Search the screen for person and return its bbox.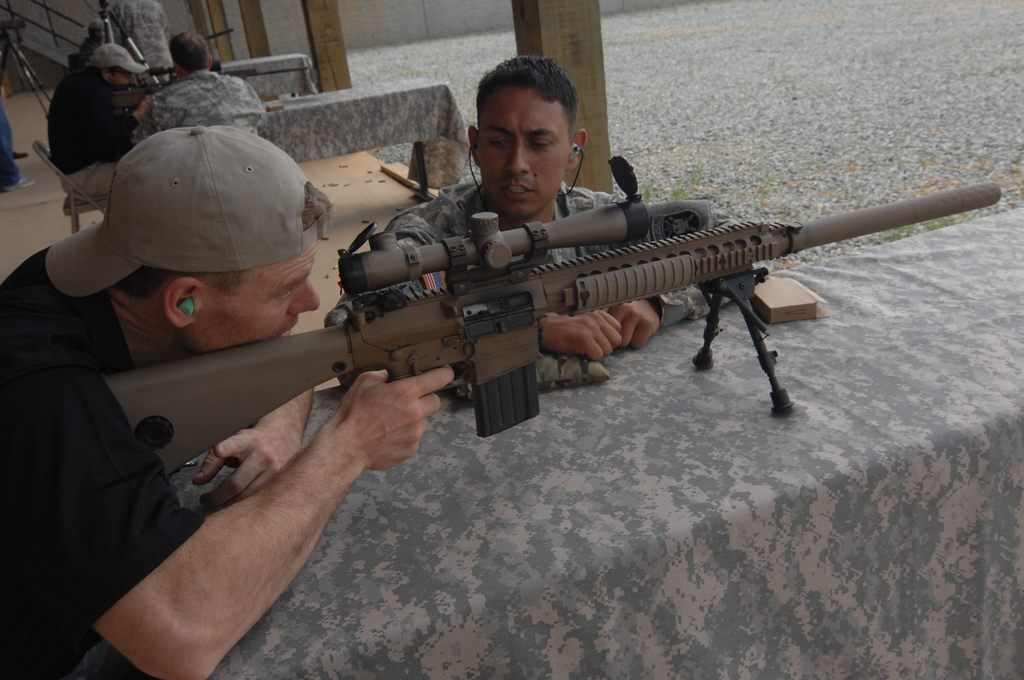
Found: 156/29/276/140.
